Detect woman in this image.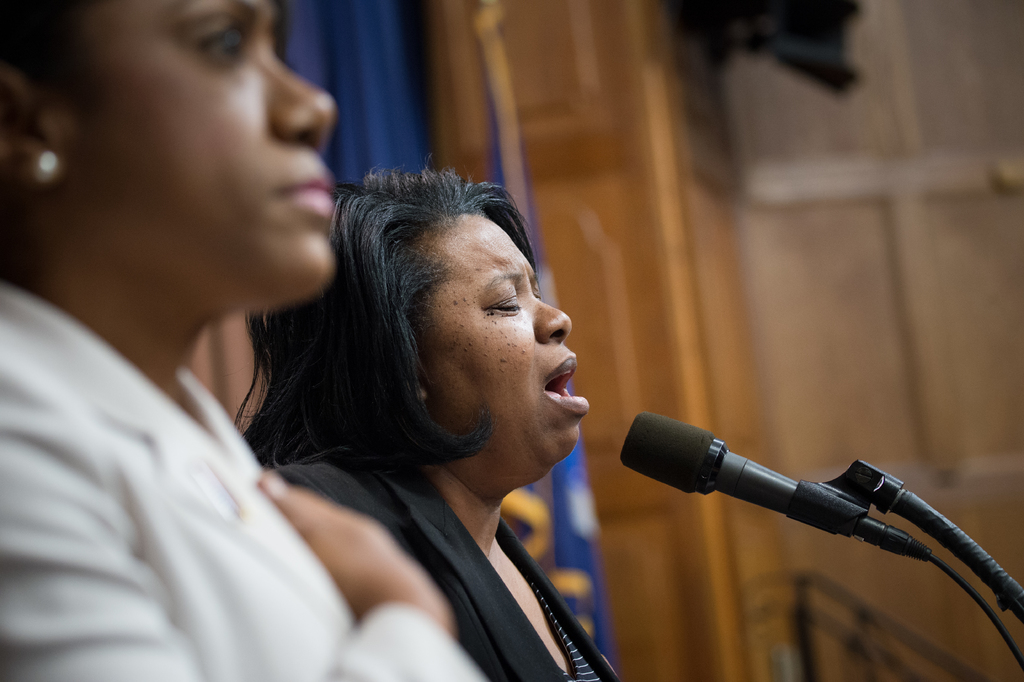
Detection: left=0, top=0, right=480, bottom=681.
